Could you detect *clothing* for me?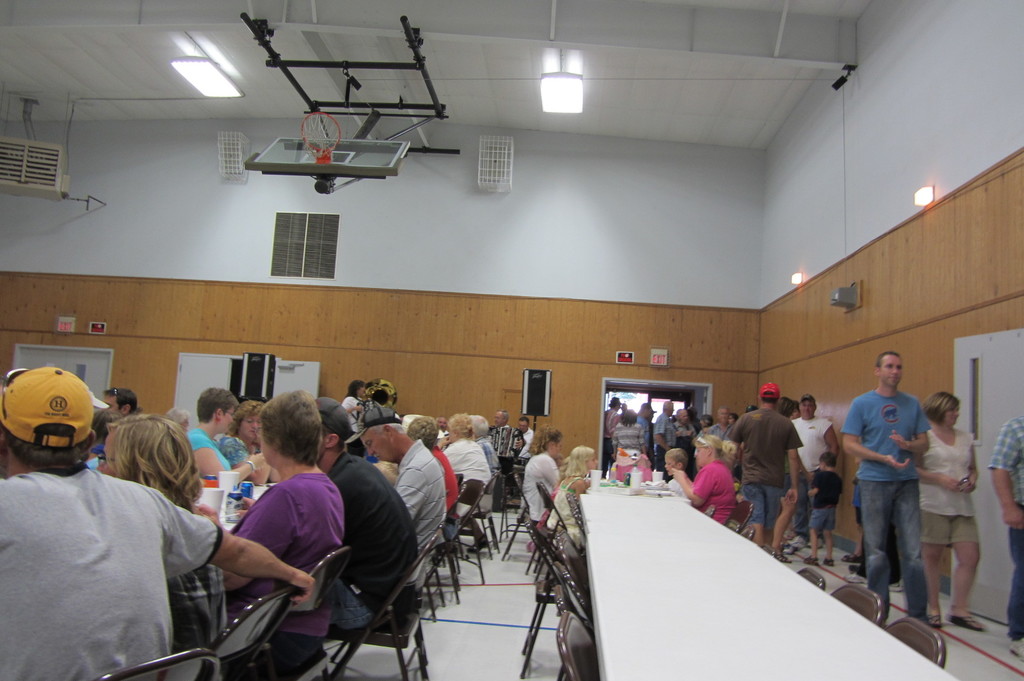
Detection result: <box>224,431,254,462</box>.
